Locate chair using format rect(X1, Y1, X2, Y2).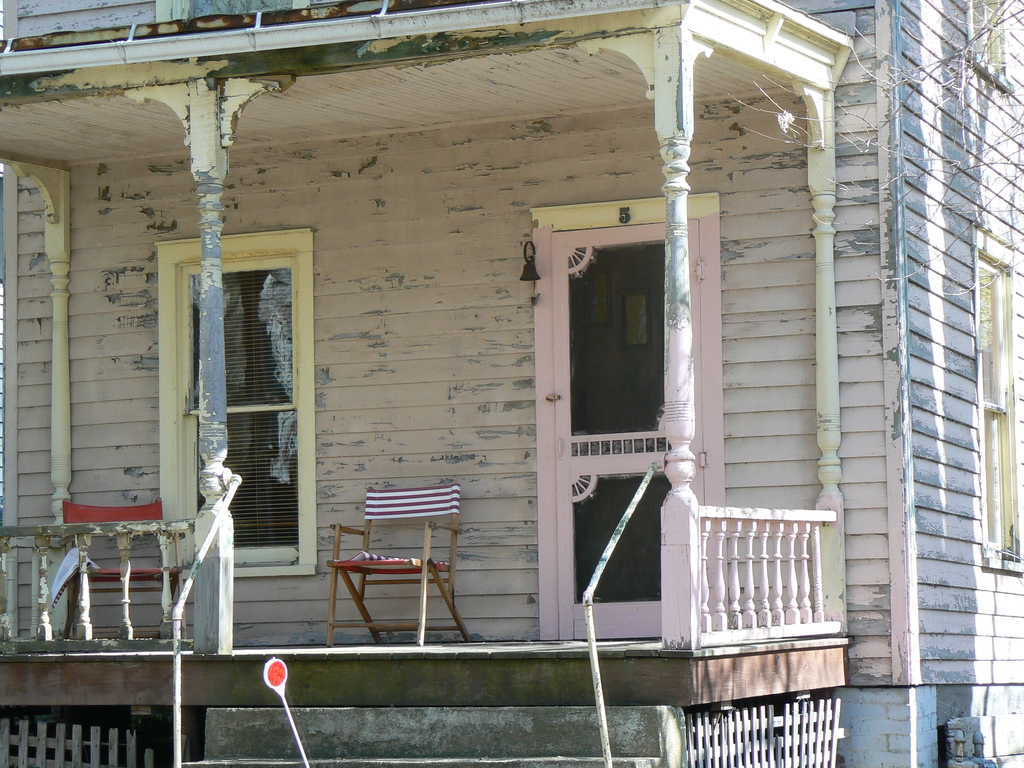
rect(317, 472, 465, 659).
